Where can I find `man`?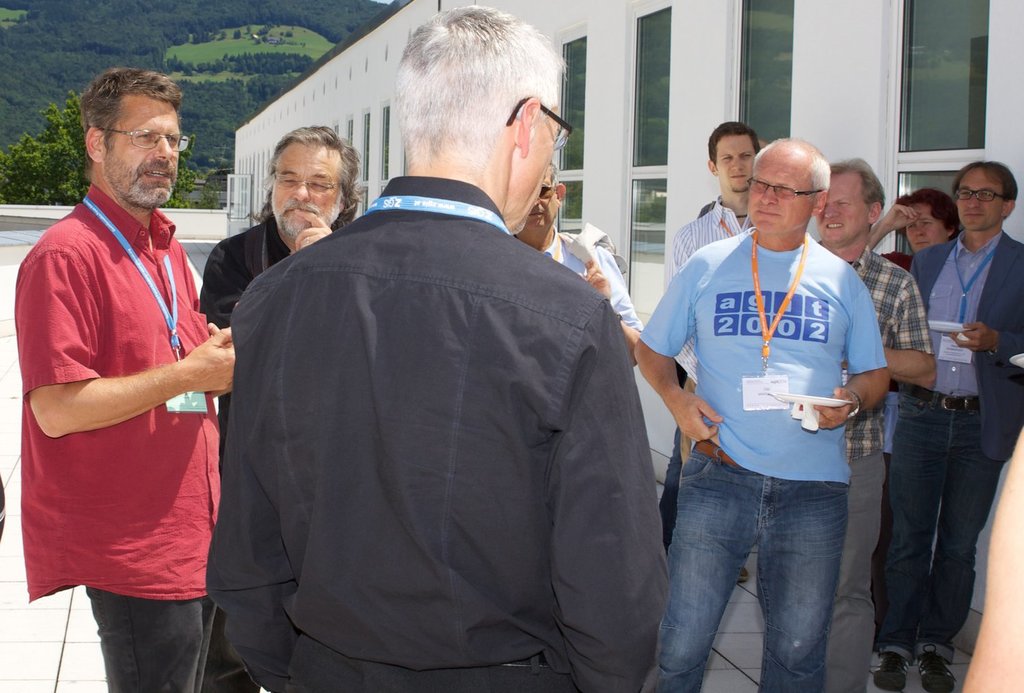
You can find it at select_region(666, 120, 749, 583).
